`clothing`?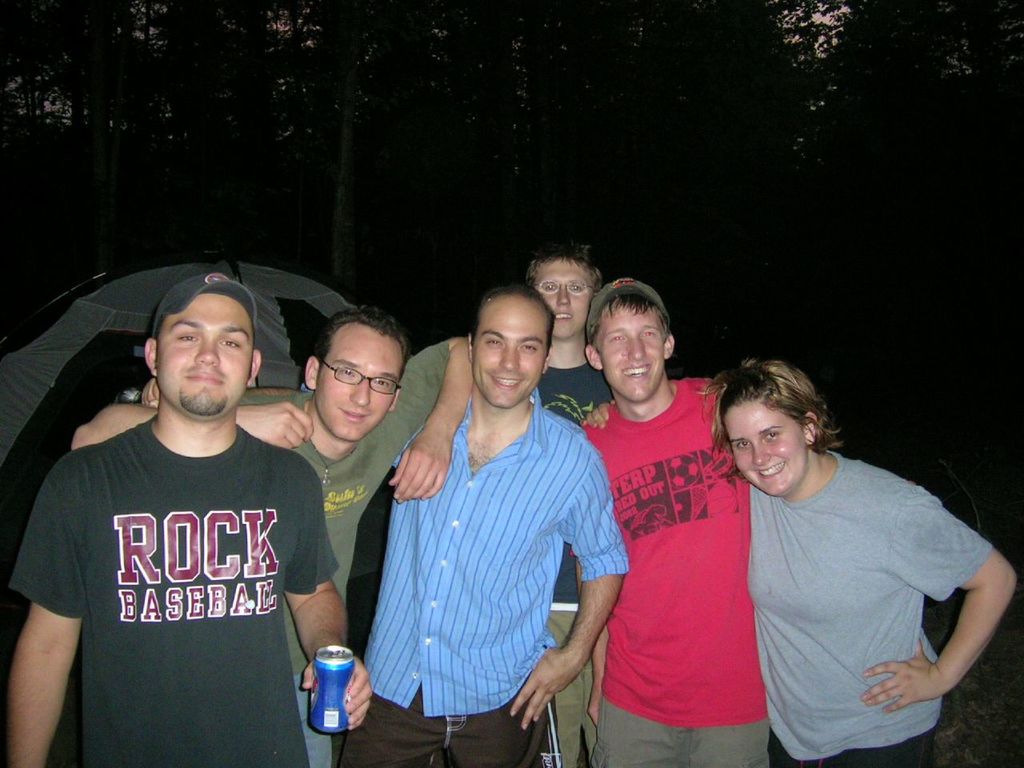
box(230, 334, 450, 762)
